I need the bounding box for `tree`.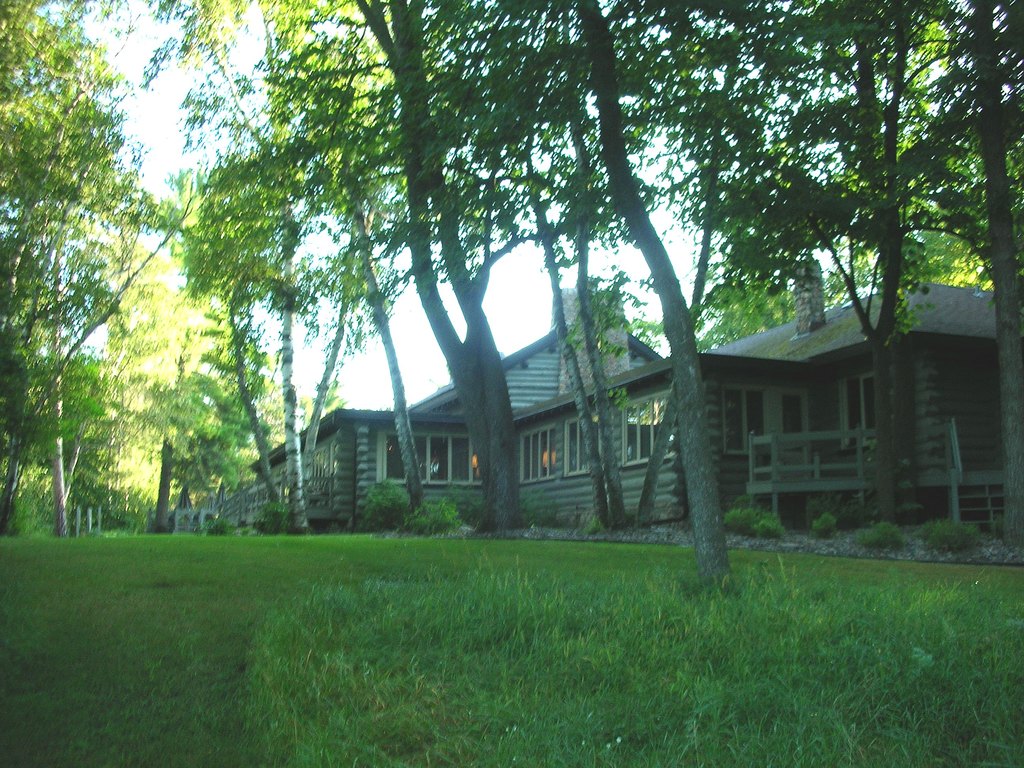
Here it is: select_region(149, 319, 196, 537).
